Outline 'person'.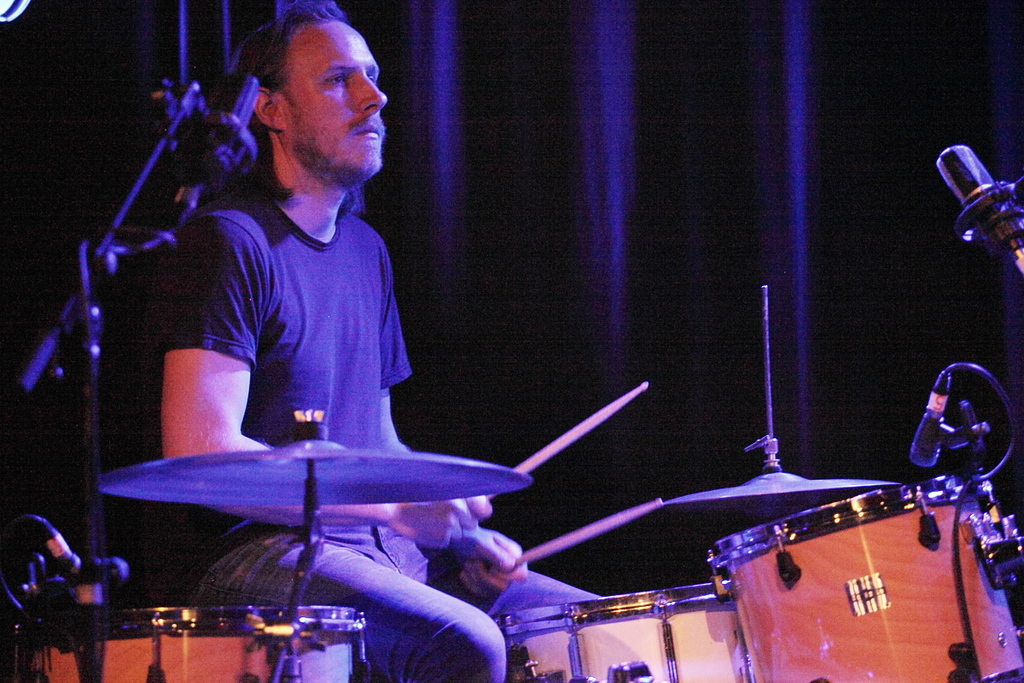
Outline: (101, 2, 543, 617).
